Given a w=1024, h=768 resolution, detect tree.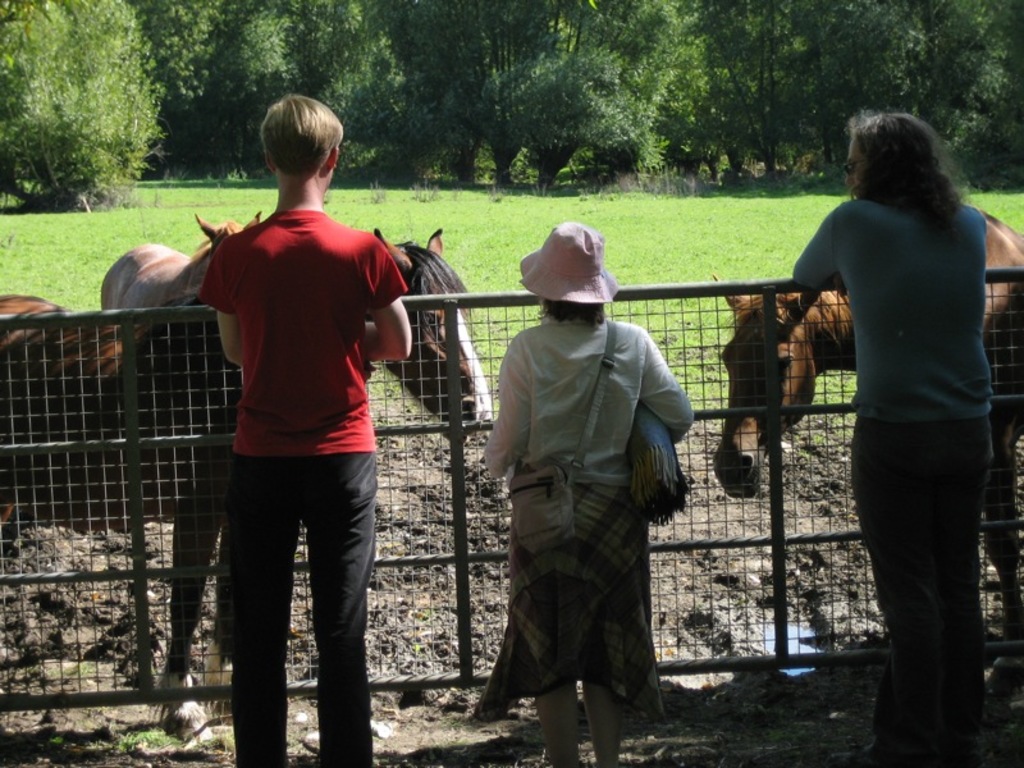
(left=444, top=0, right=694, bottom=201).
